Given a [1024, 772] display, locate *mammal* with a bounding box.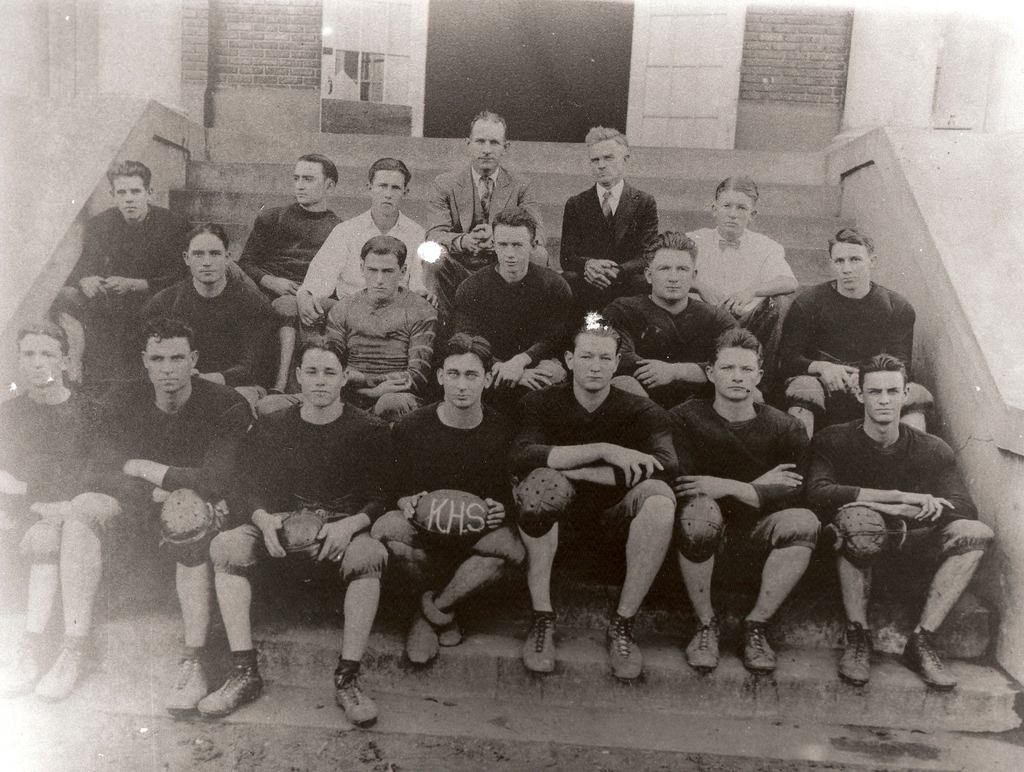
Located: detection(321, 233, 444, 421).
